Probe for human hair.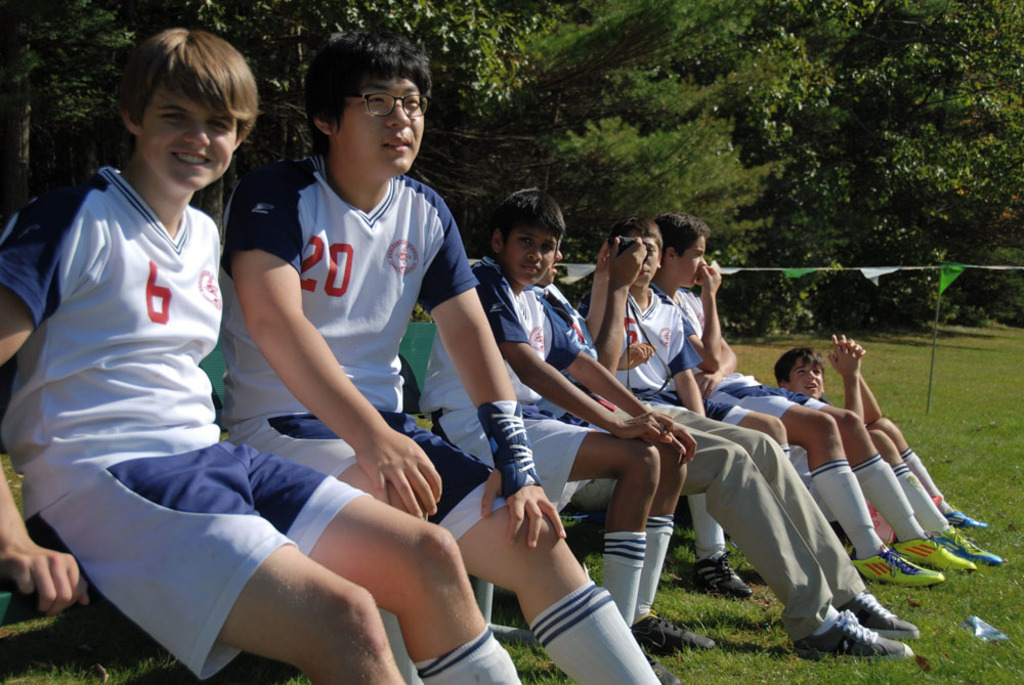
Probe result: BBox(657, 210, 709, 259).
